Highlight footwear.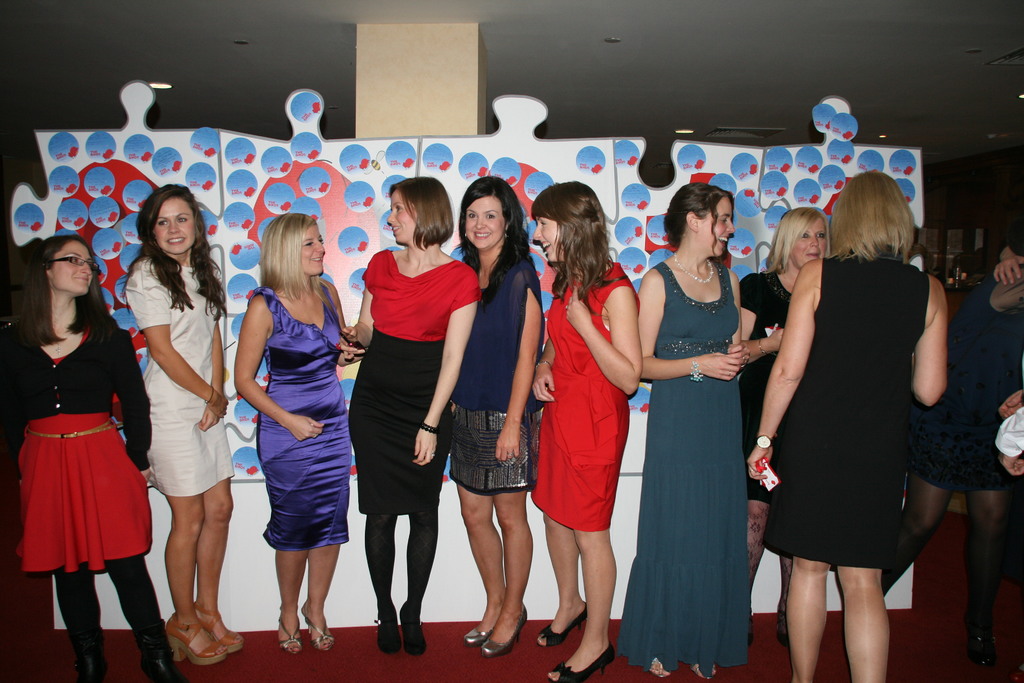
Highlighted region: BBox(402, 603, 427, 657).
